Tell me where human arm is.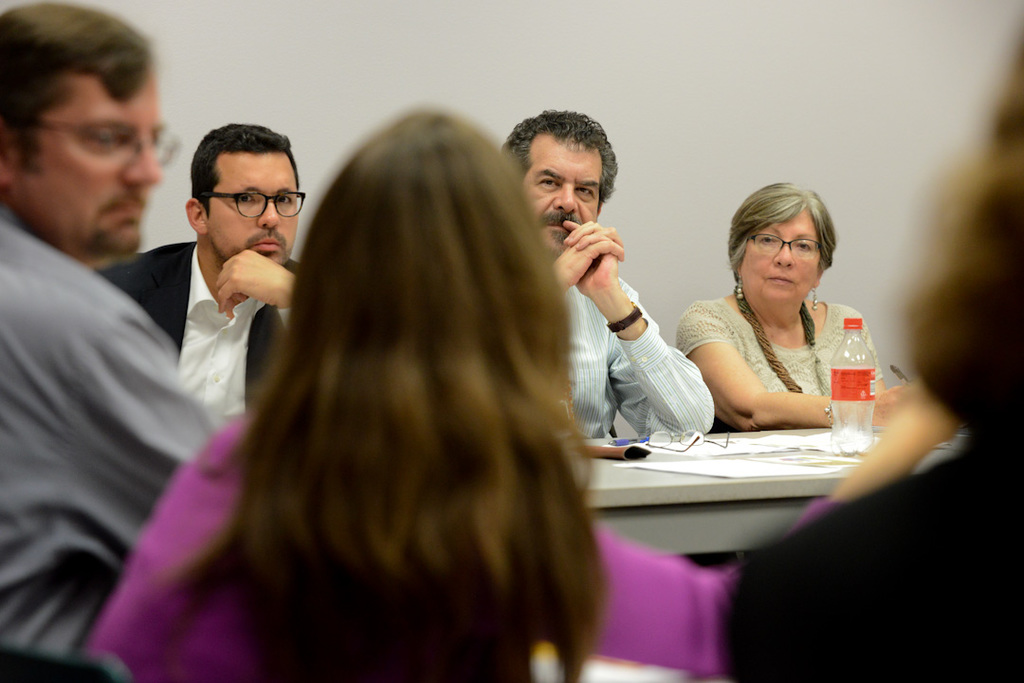
human arm is at x1=550 y1=372 x2=959 y2=680.
